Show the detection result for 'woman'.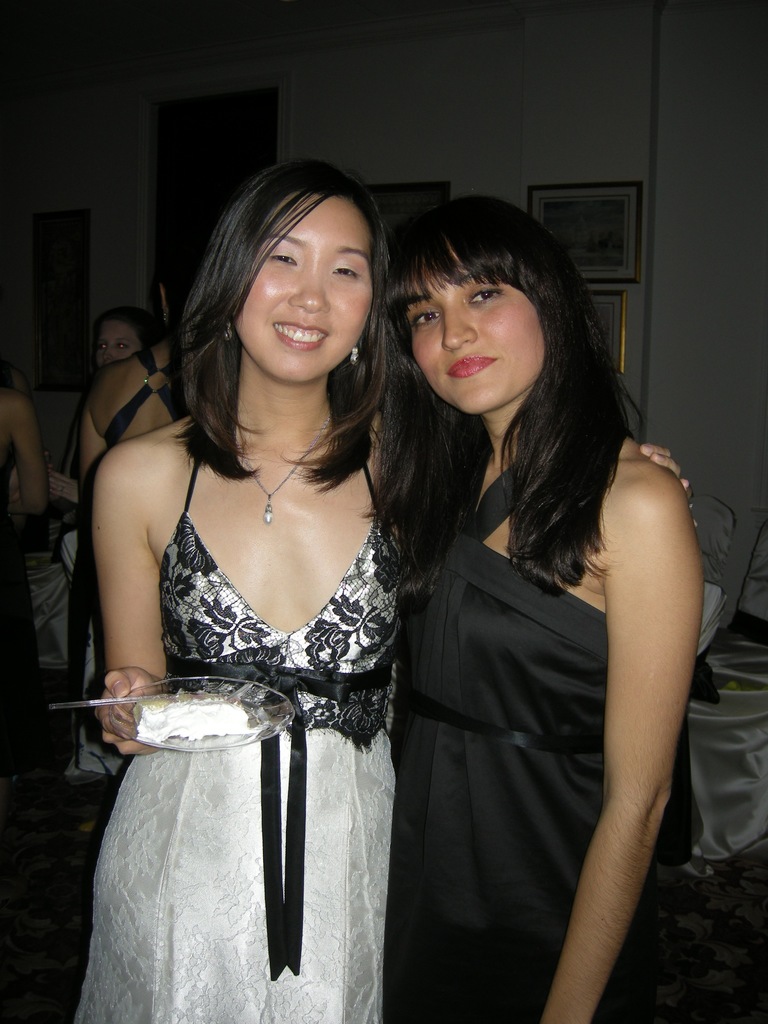
x1=68, y1=239, x2=198, y2=500.
